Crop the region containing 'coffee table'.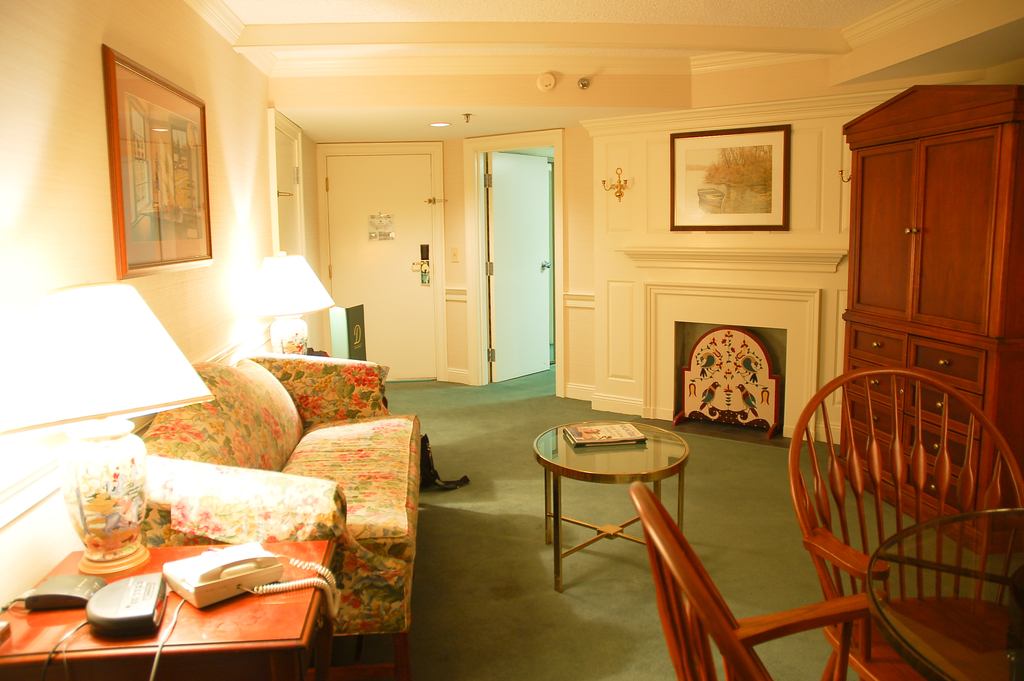
Crop region: locate(863, 496, 1023, 680).
